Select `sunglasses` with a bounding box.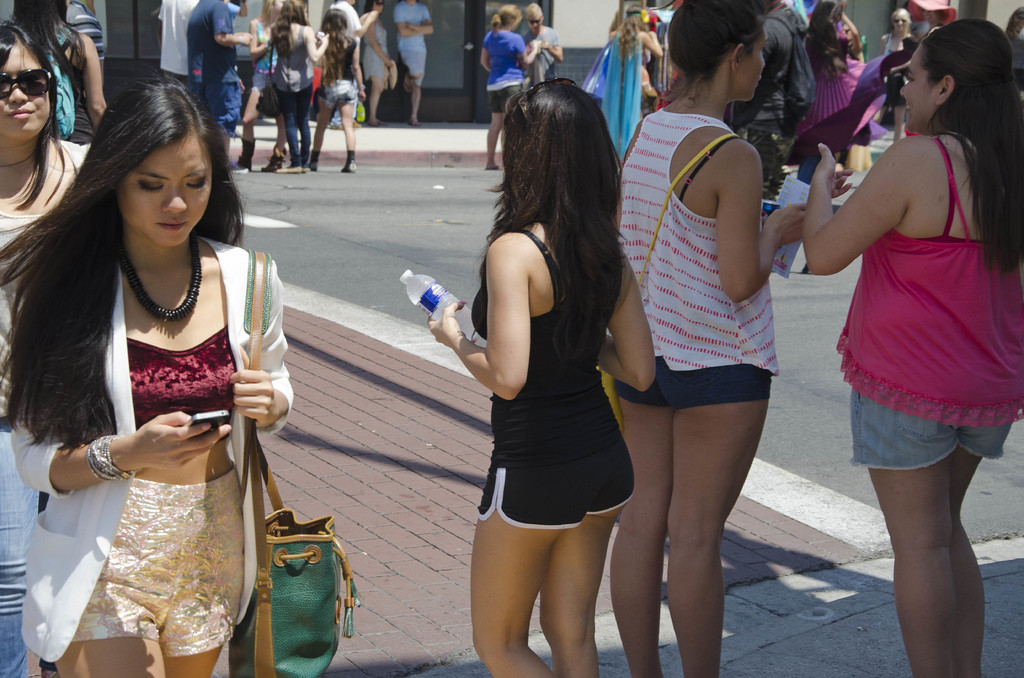
0:67:52:96.
